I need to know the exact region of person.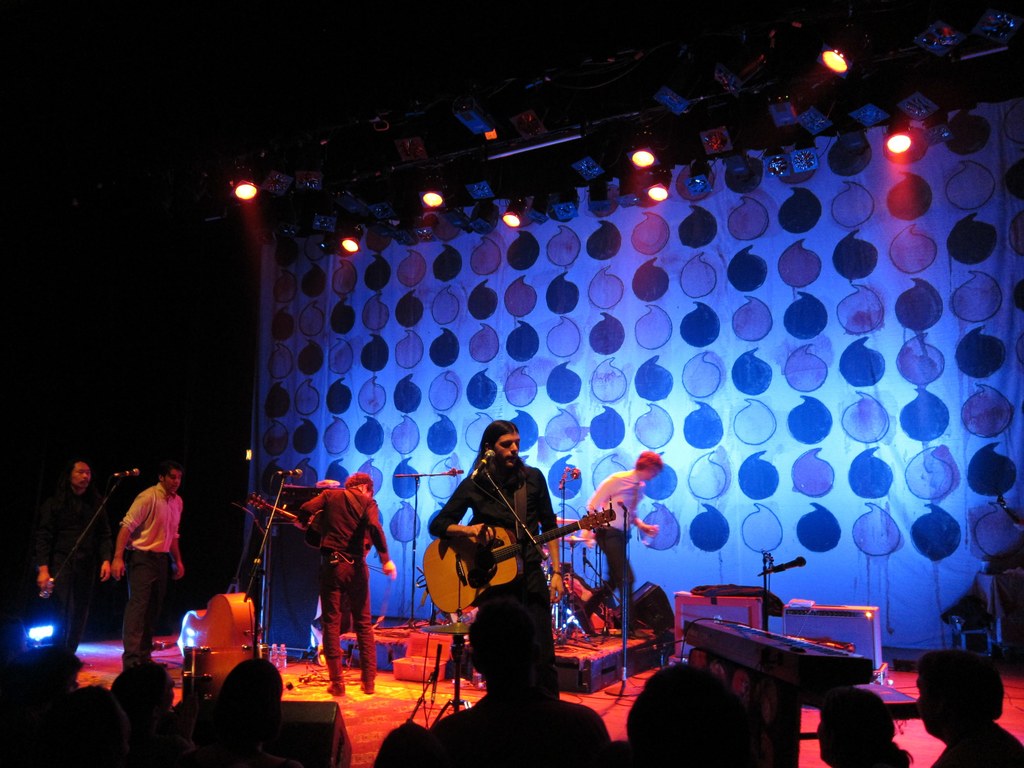
Region: l=586, t=447, r=665, b=627.
